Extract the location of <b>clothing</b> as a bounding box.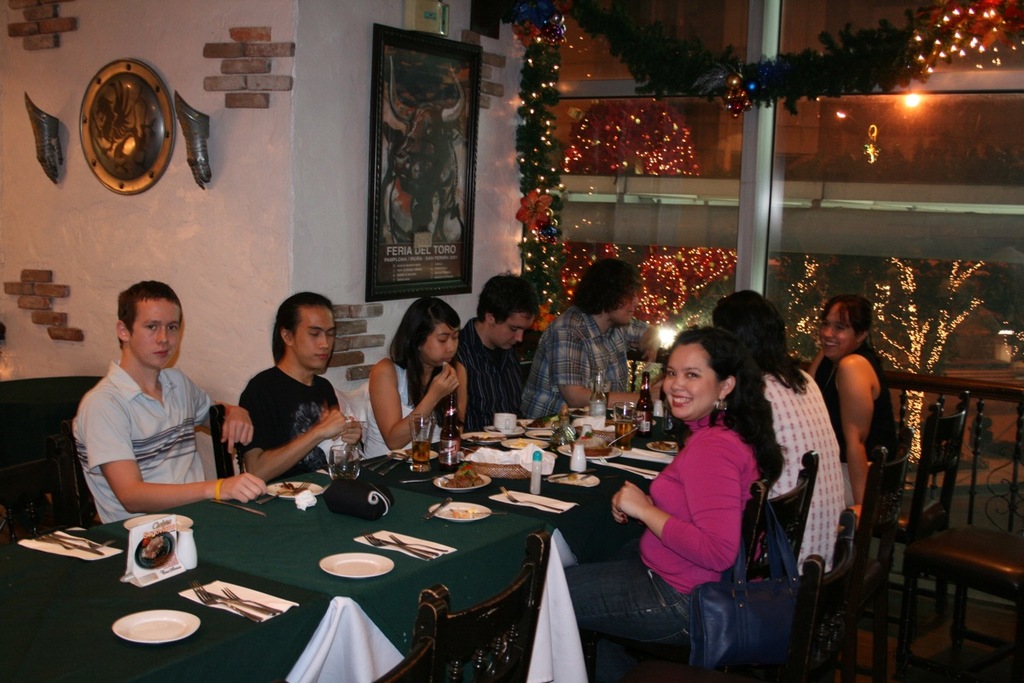
(561, 423, 772, 682).
